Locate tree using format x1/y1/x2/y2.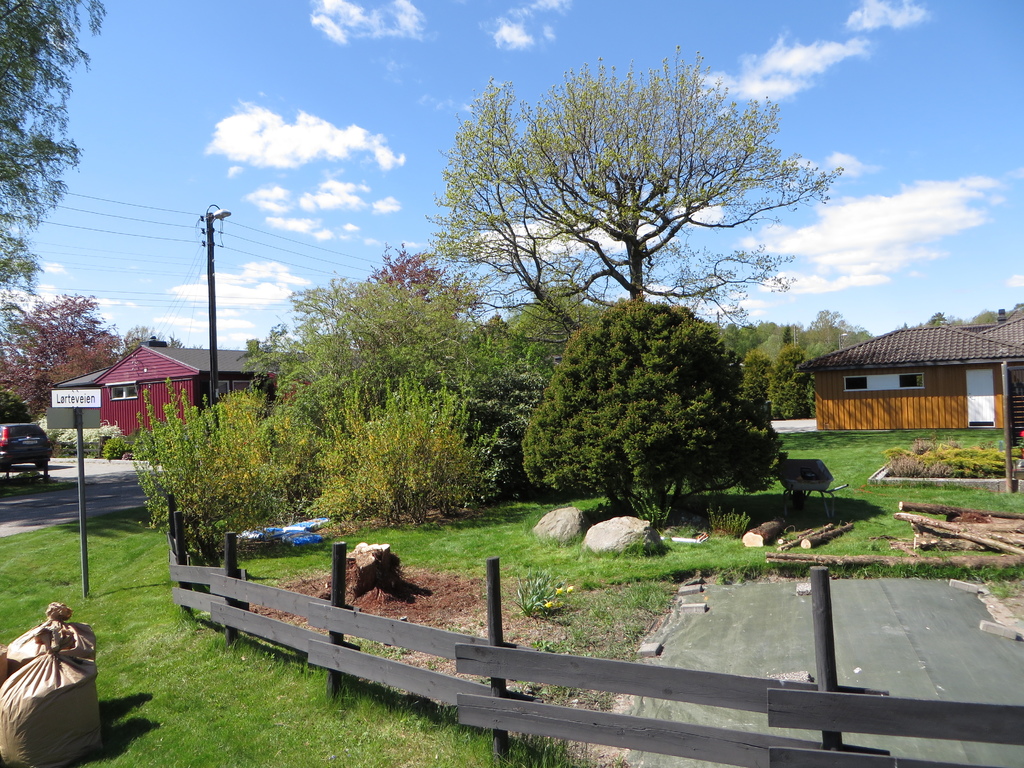
516/299/776/511.
